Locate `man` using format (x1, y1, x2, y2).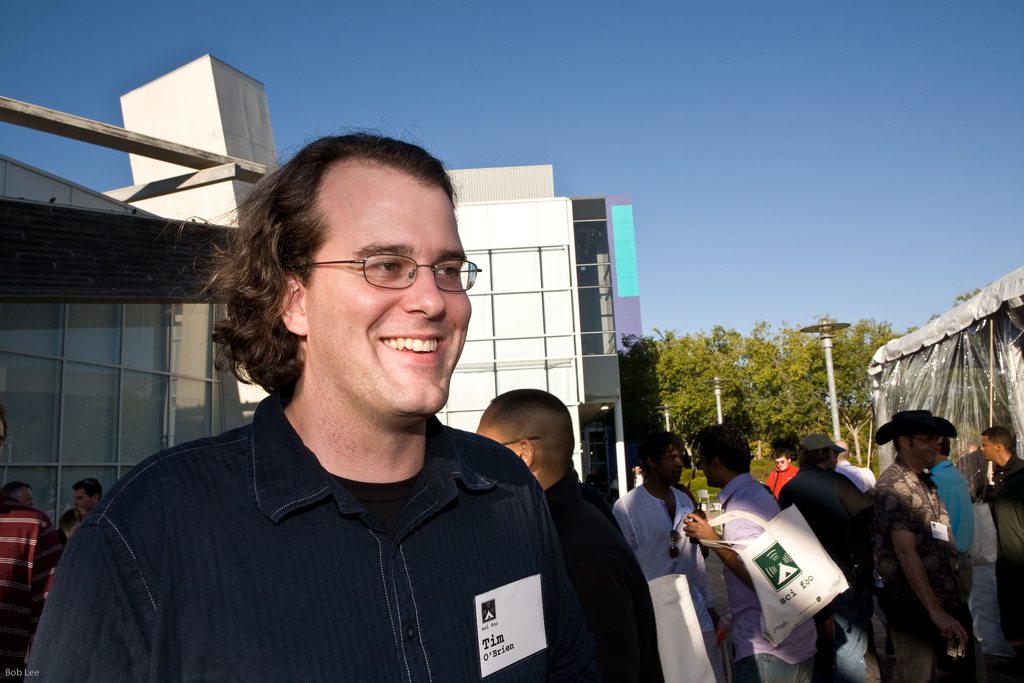
(71, 147, 674, 664).
